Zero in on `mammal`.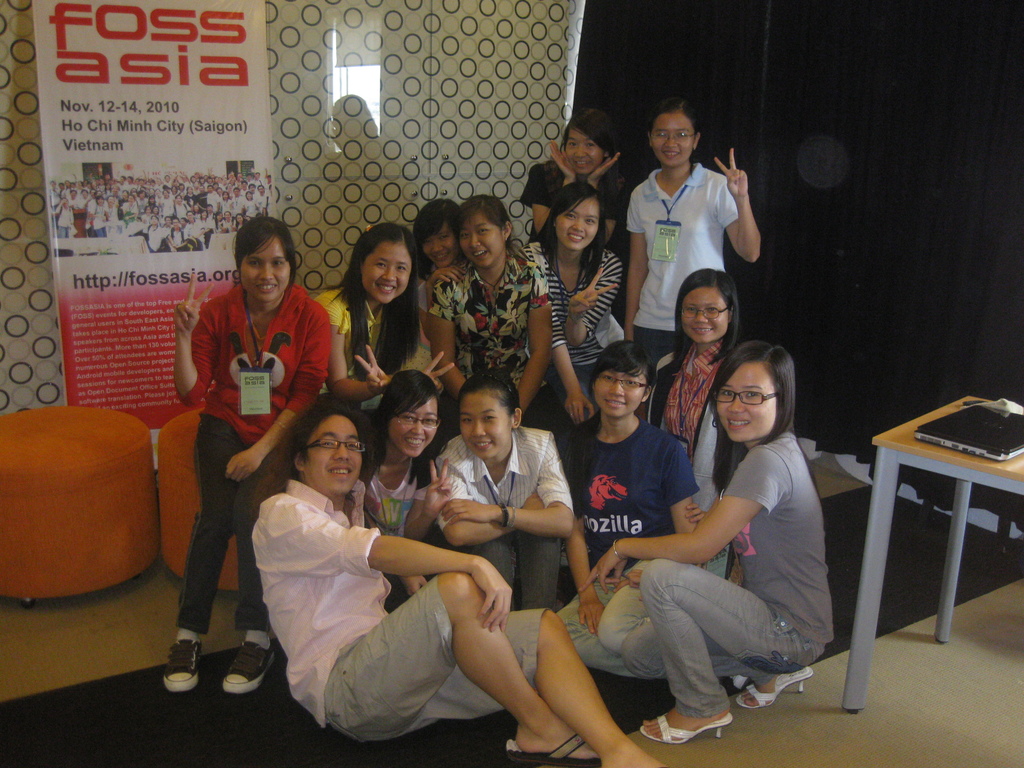
Zeroed in: left=518, top=105, right=627, bottom=244.
